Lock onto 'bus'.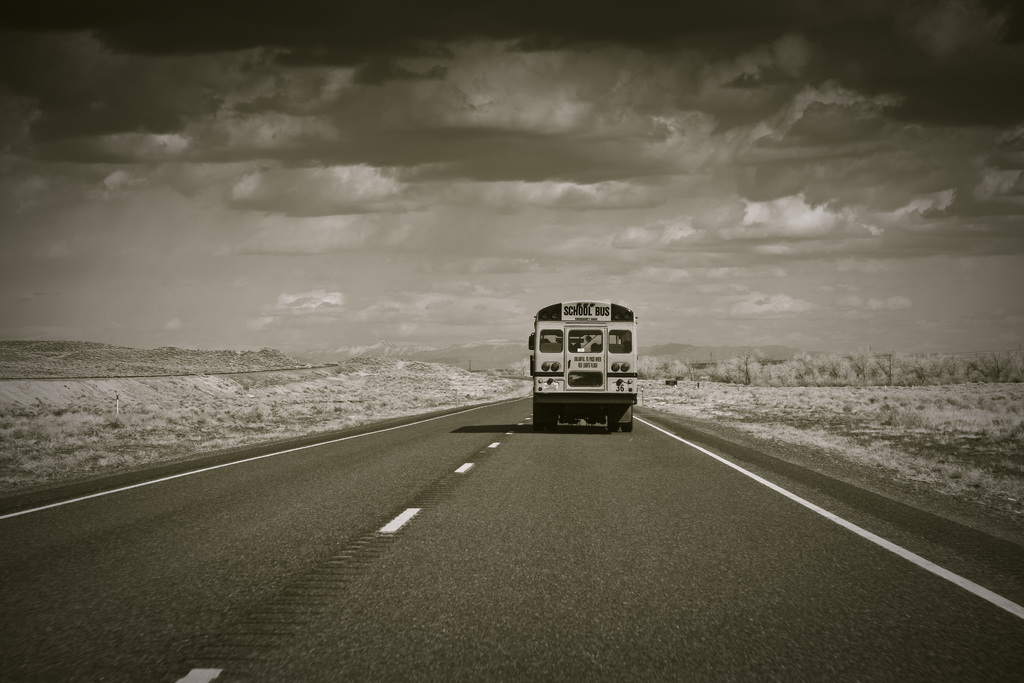
Locked: box(524, 298, 636, 432).
